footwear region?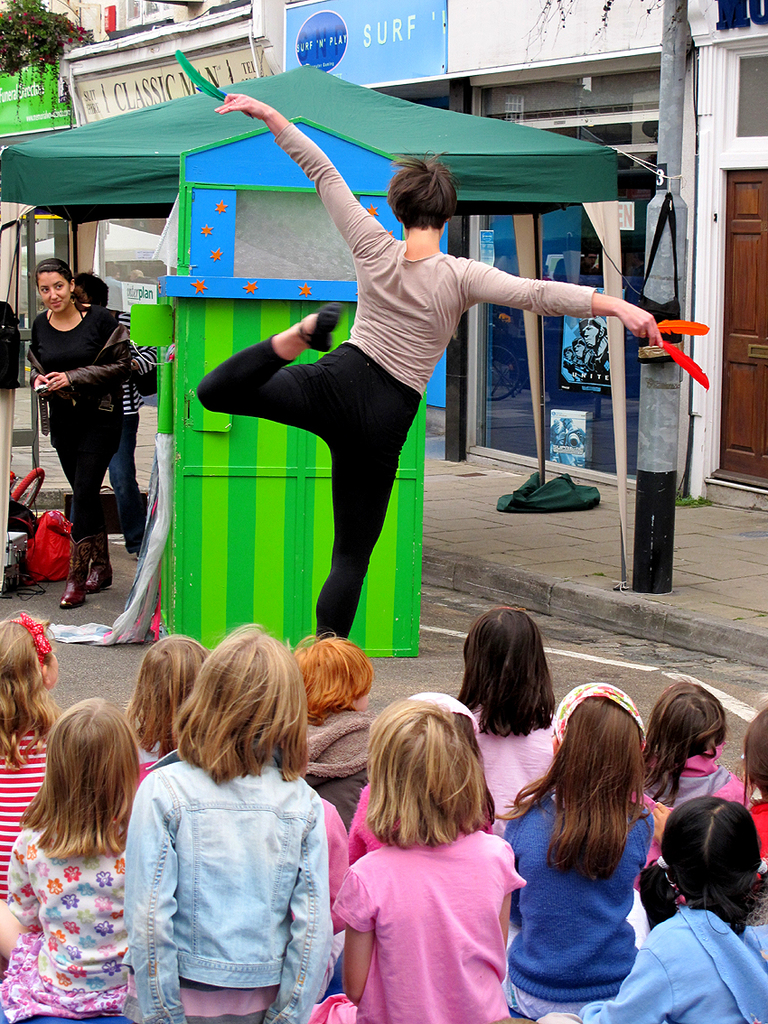
[left=297, top=302, right=340, bottom=355]
